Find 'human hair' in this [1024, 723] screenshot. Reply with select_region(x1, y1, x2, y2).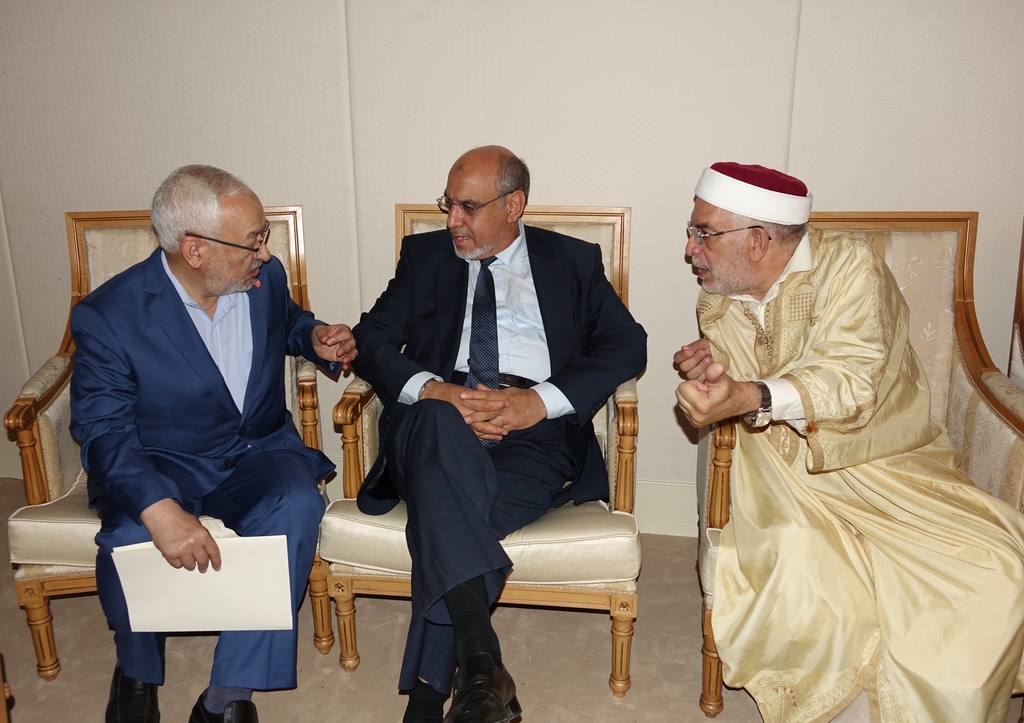
select_region(723, 209, 808, 257).
